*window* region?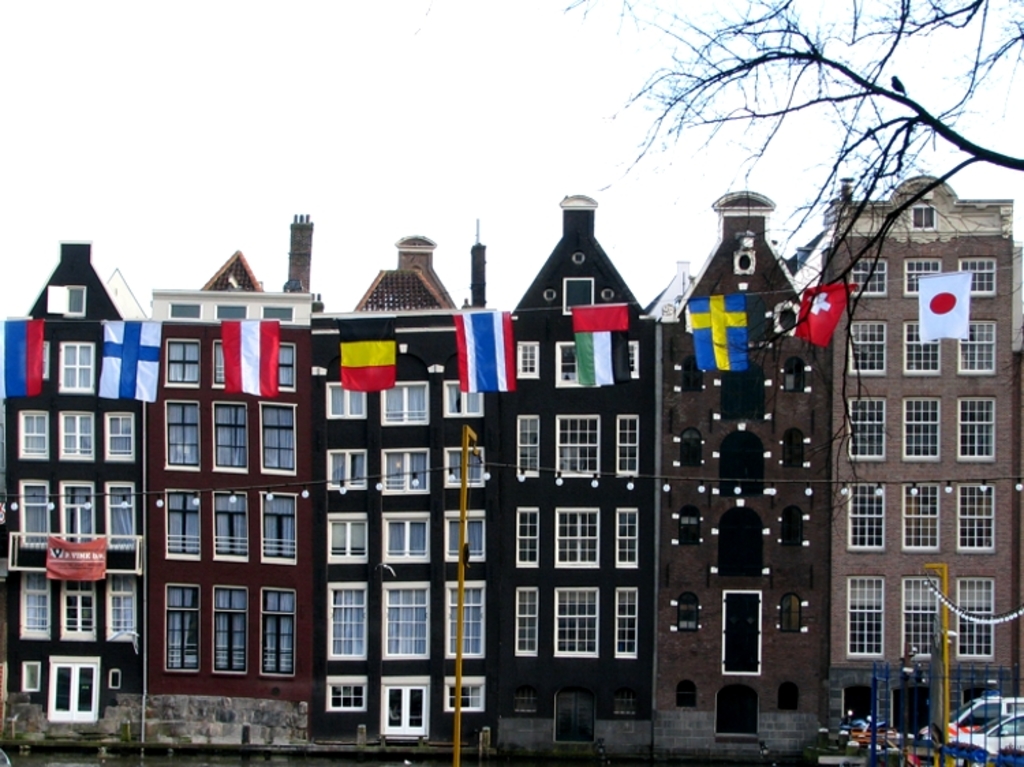
778 594 803 632
